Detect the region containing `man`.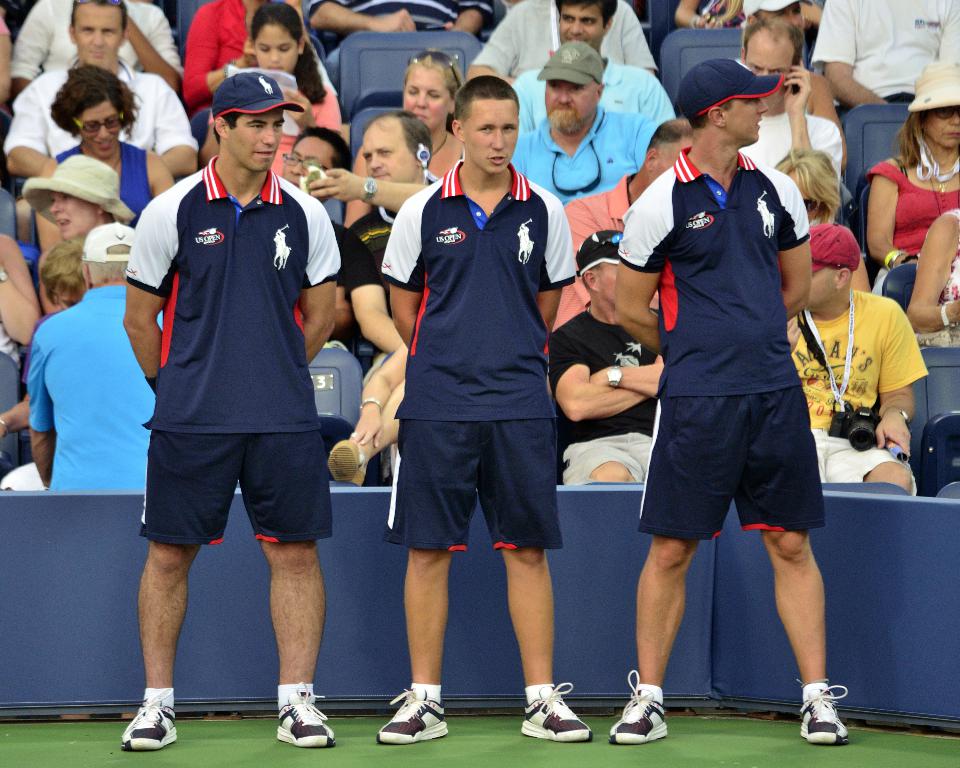
548,117,696,341.
